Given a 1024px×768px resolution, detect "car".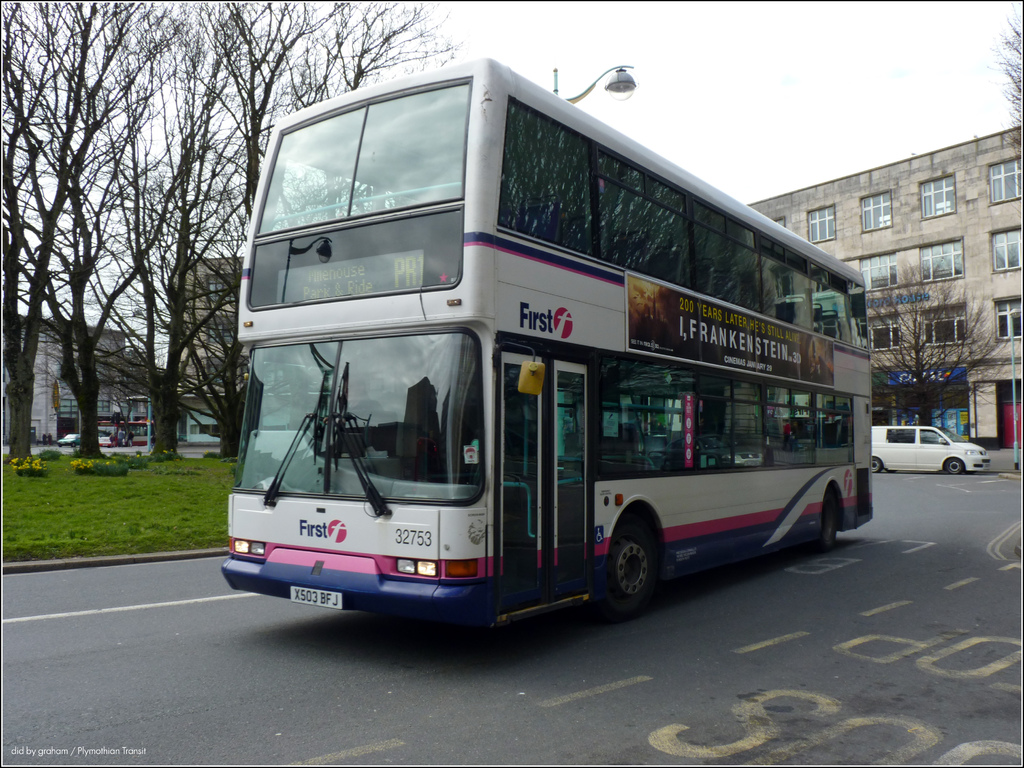
box=[99, 436, 111, 447].
